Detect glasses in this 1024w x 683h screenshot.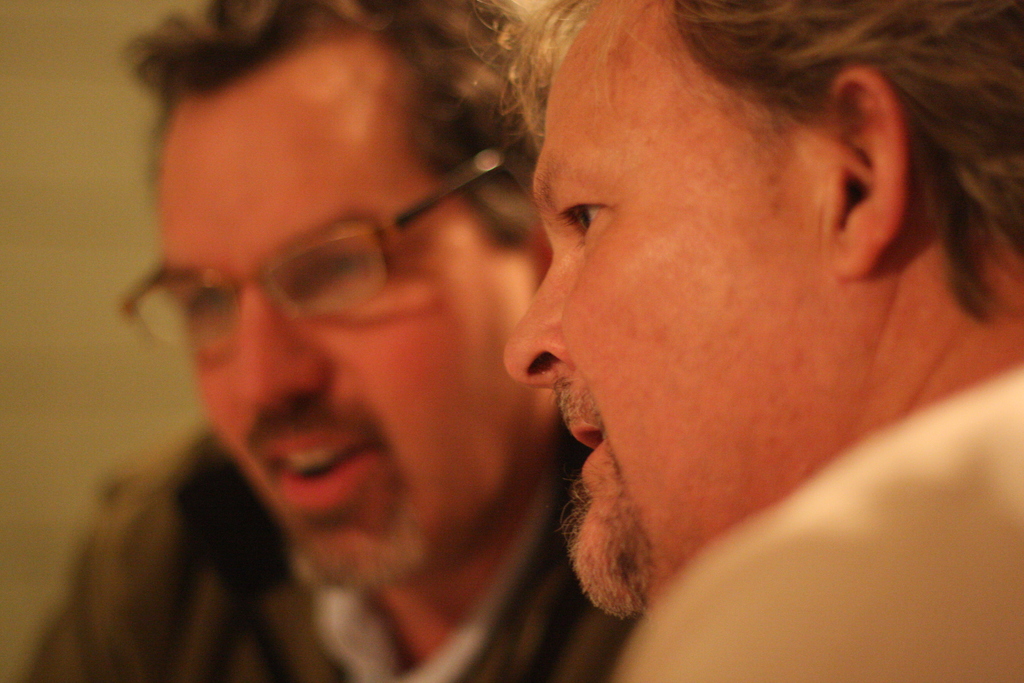
Detection: [117,146,508,345].
